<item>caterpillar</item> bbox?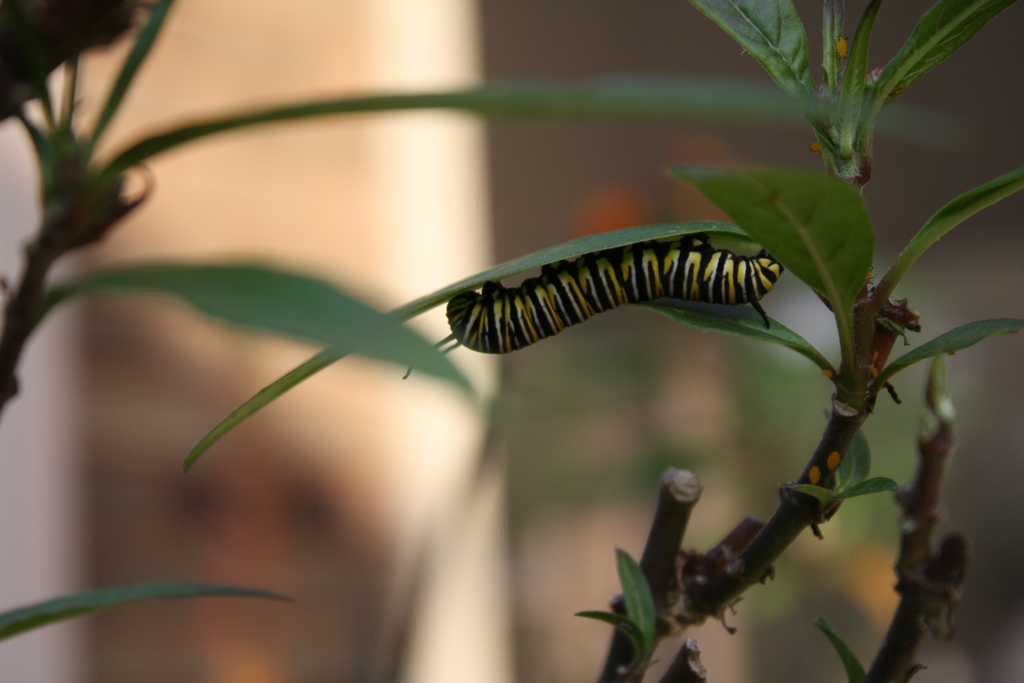
crop(437, 231, 790, 353)
